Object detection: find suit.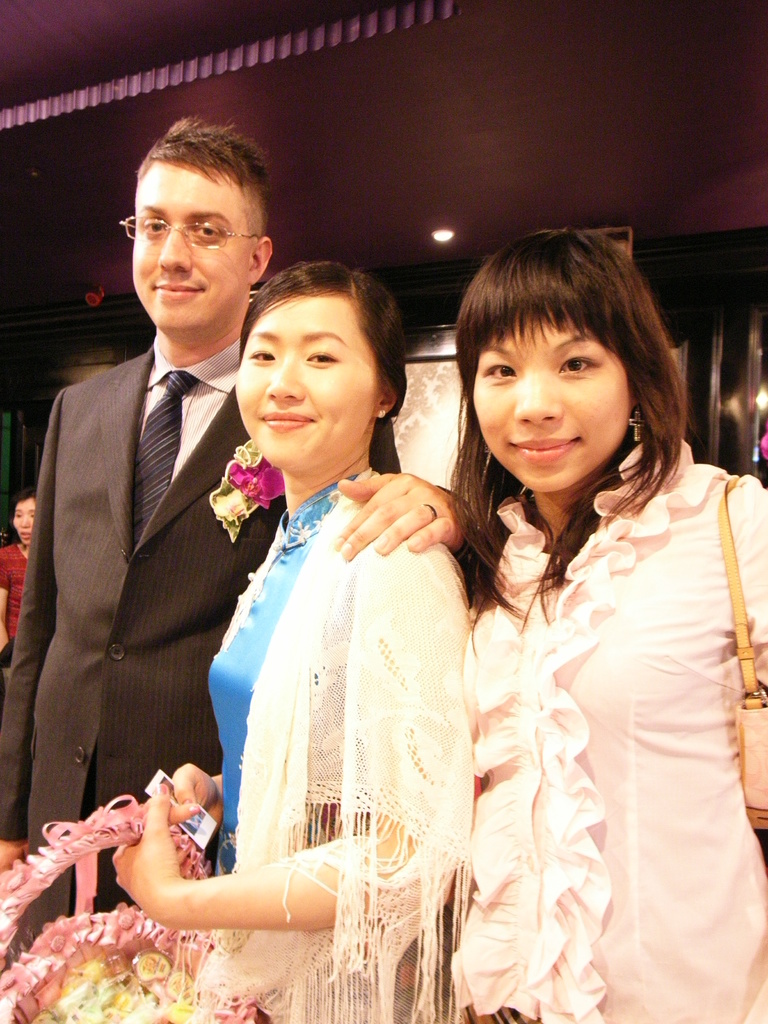
detection(0, 342, 399, 941).
